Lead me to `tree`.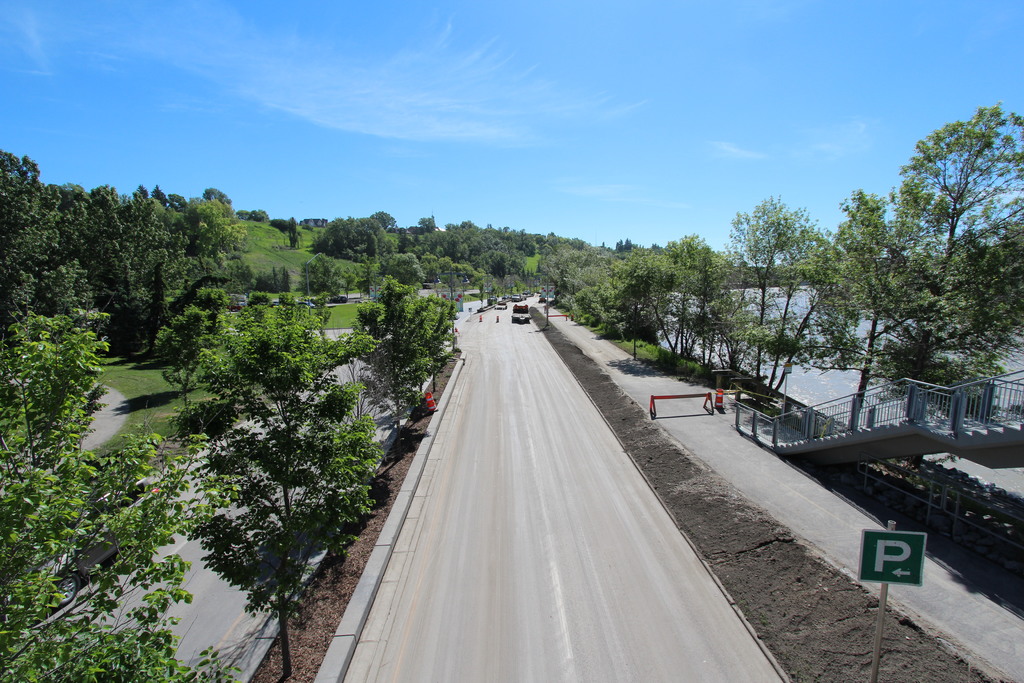
Lead to bbox=(596, 241, 612, 252).
